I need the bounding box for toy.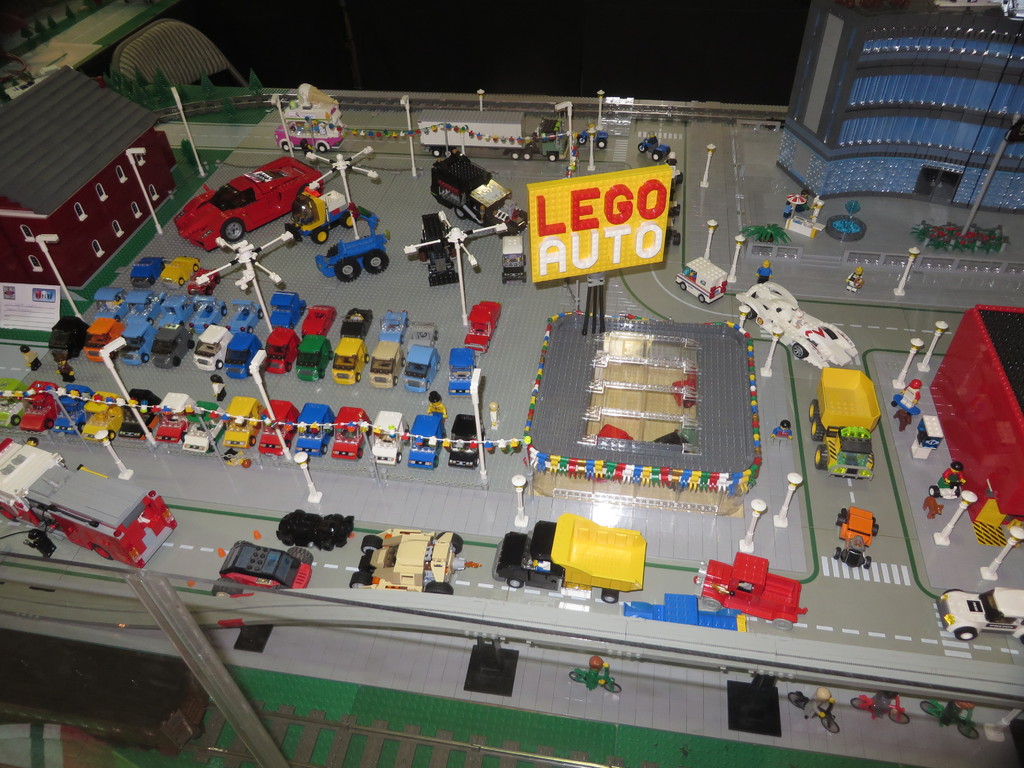
Here it is: <bbox>492, 514, 650, 605</bbox>.
